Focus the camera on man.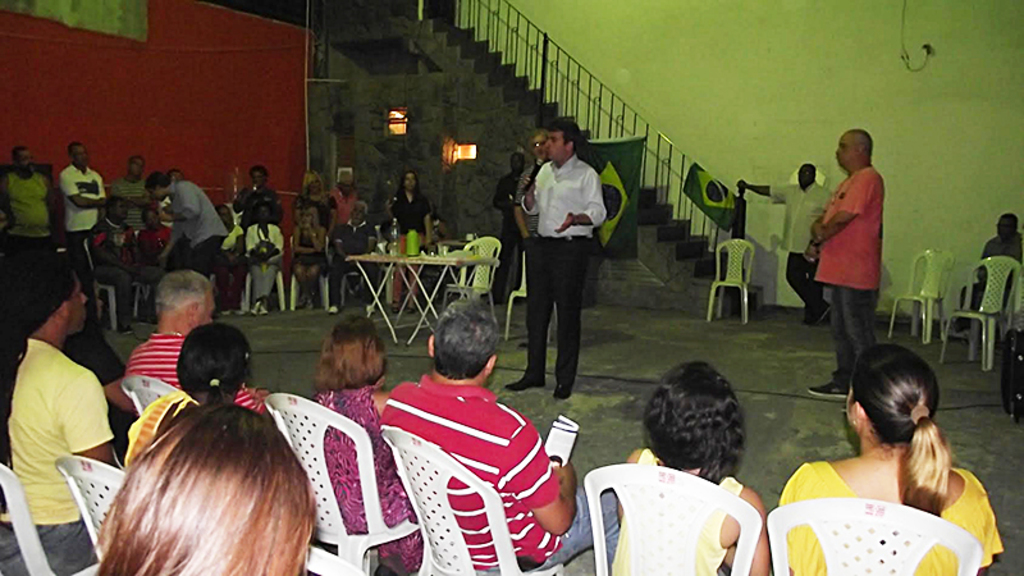
Focus region: bbox(959, 210, 1023, 332).
